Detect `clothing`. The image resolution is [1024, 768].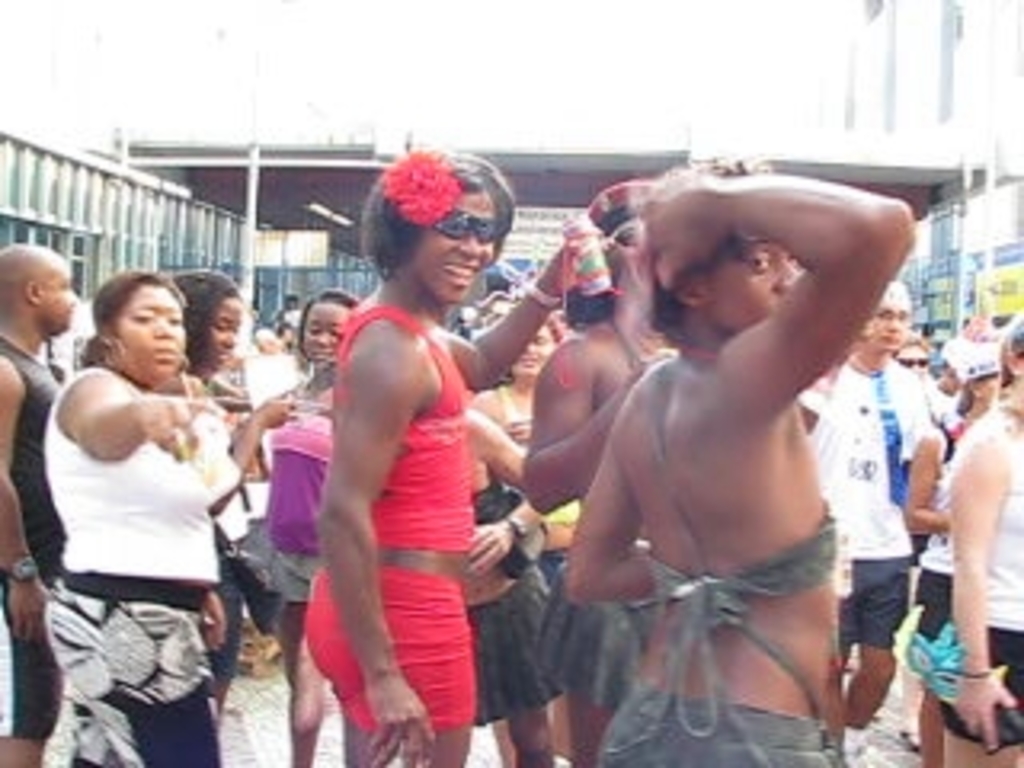
(left=915, top=419, right=976, bottom=566).
